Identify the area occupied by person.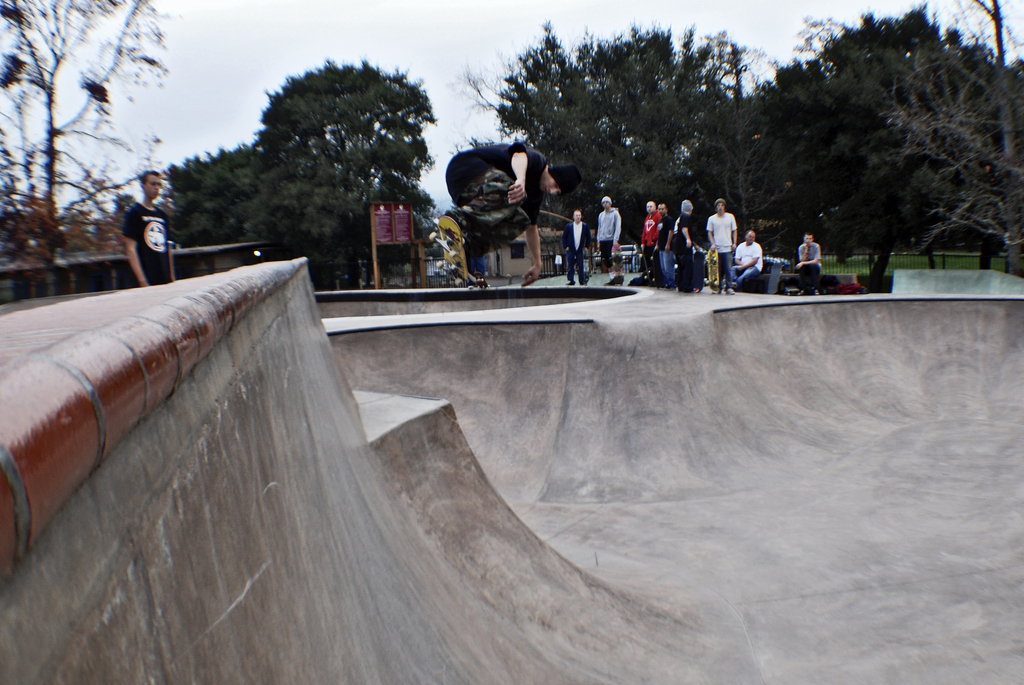
Area: {"x1": 796, "y1": 232, "x2": 824, "y2": 302}.
